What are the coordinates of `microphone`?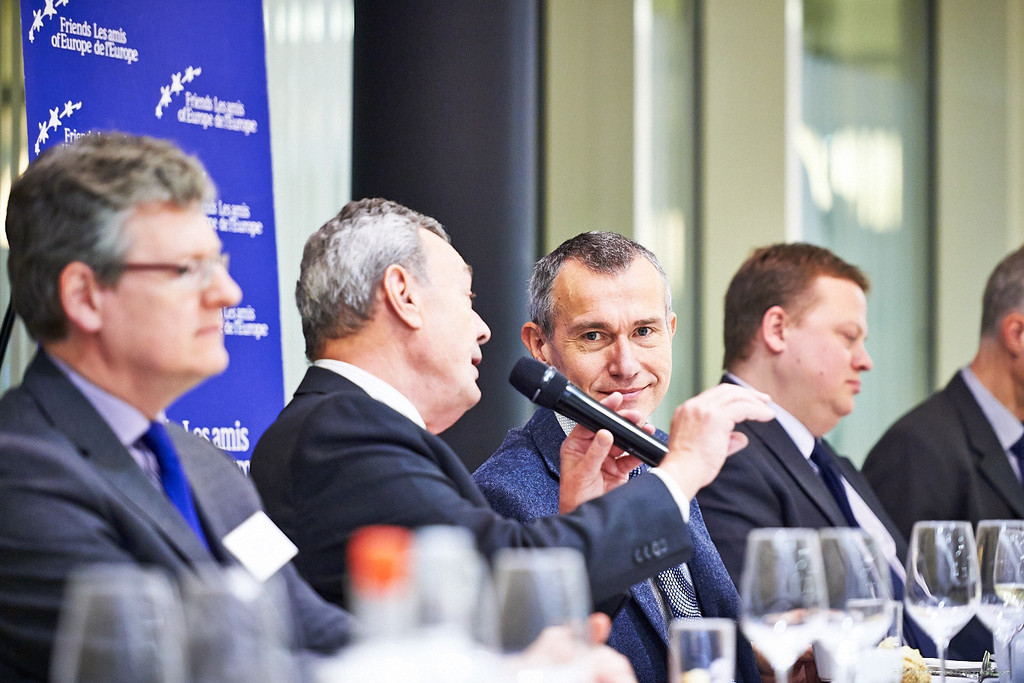
[x1=510, y1=364, x2=705, y2=496].
